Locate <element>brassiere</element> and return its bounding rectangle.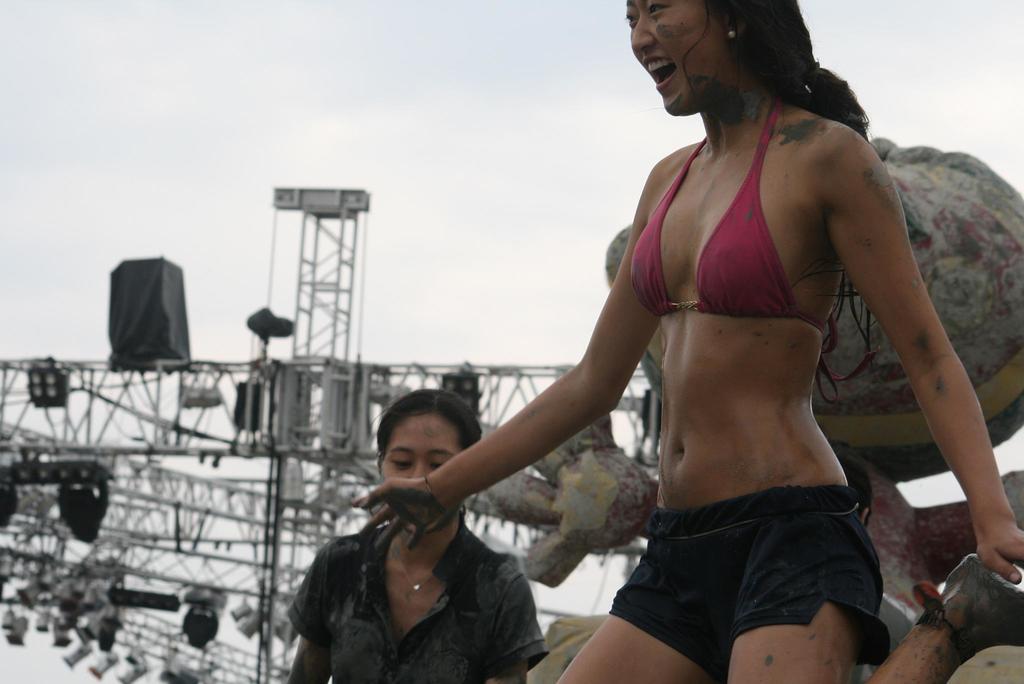
668, 156, 842, 333.
